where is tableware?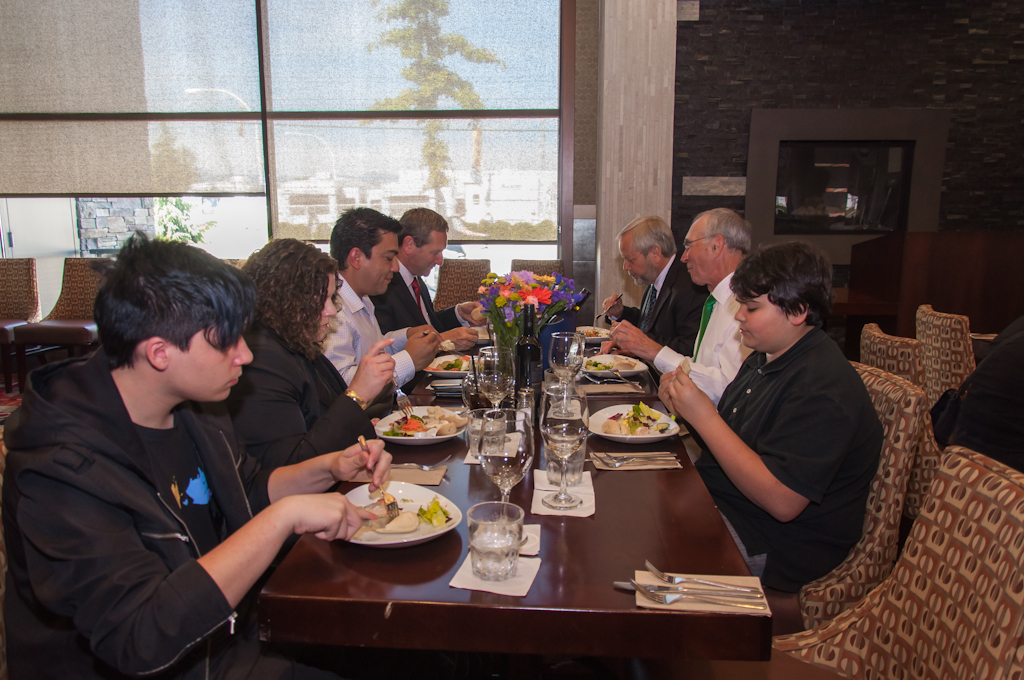
Rect(387, 452, 453, 472).
